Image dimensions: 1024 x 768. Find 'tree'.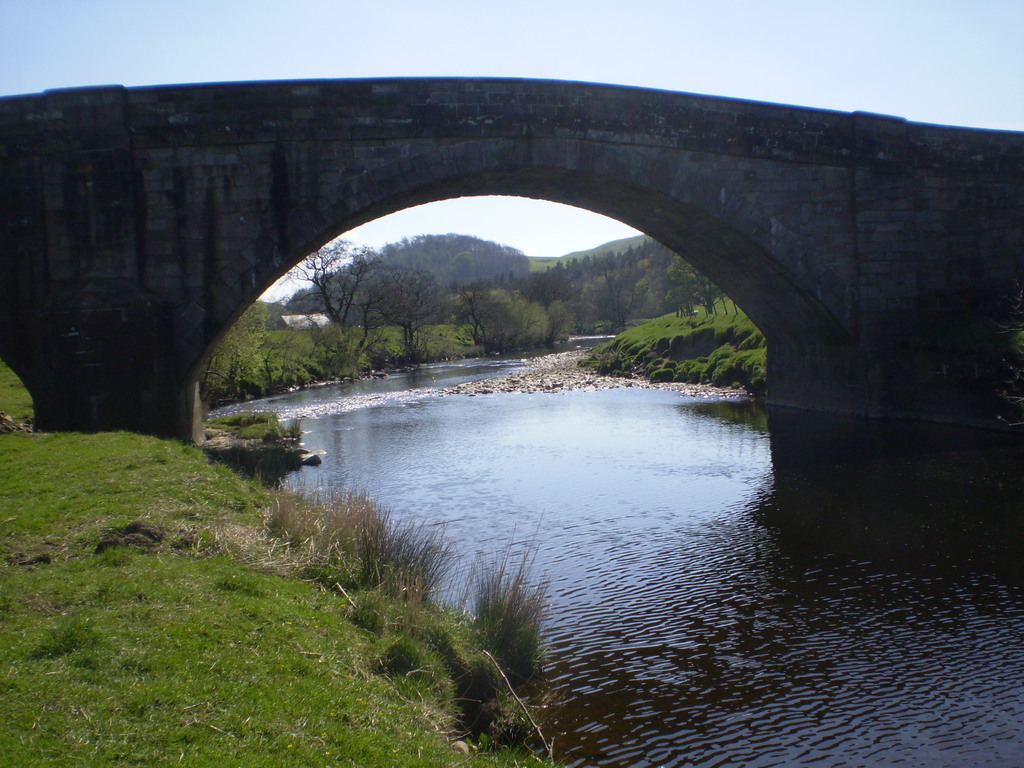
(525,265,586,351).
